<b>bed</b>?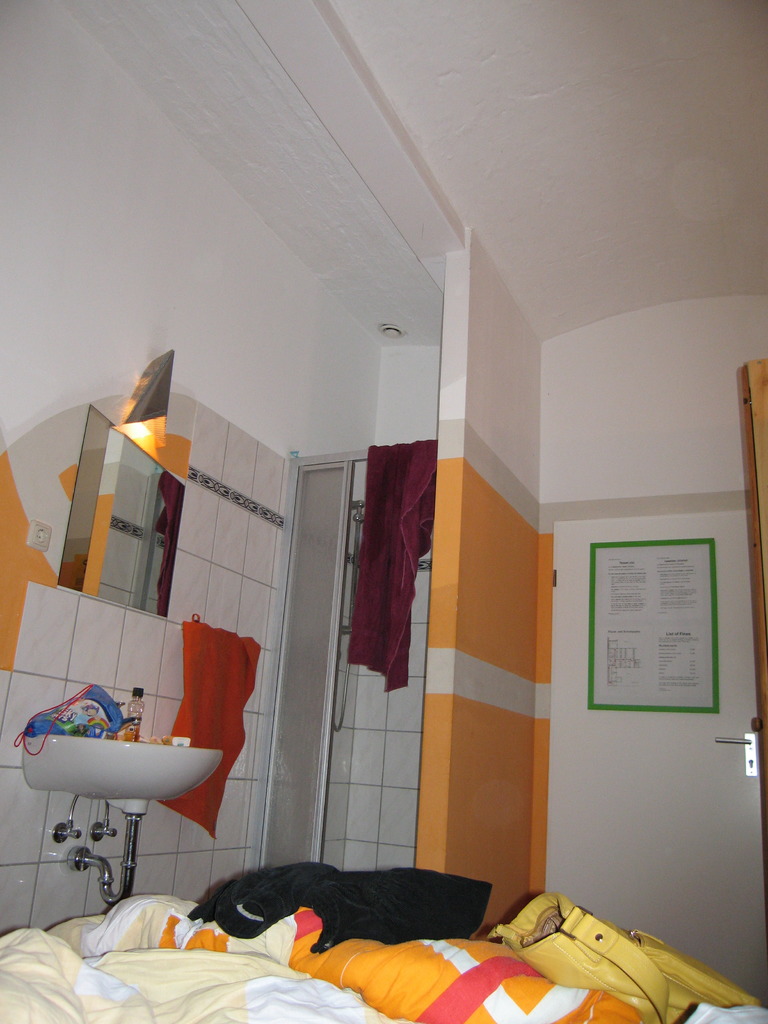
bbox=(2, 831, 767, 1023)
